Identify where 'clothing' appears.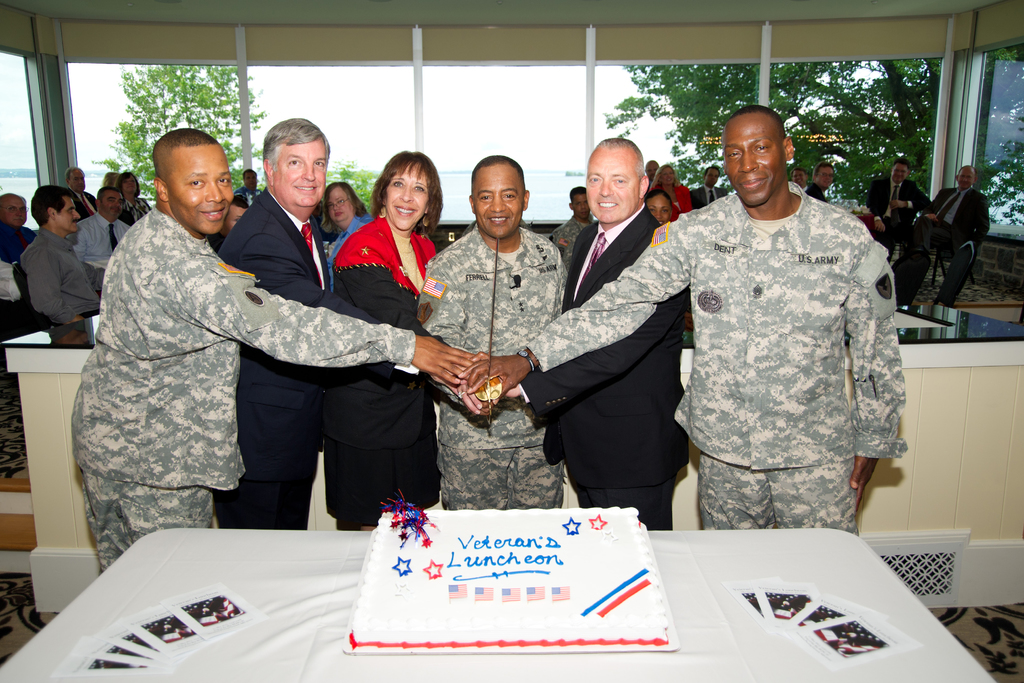
Appears at 232, 186, 261, 206.
